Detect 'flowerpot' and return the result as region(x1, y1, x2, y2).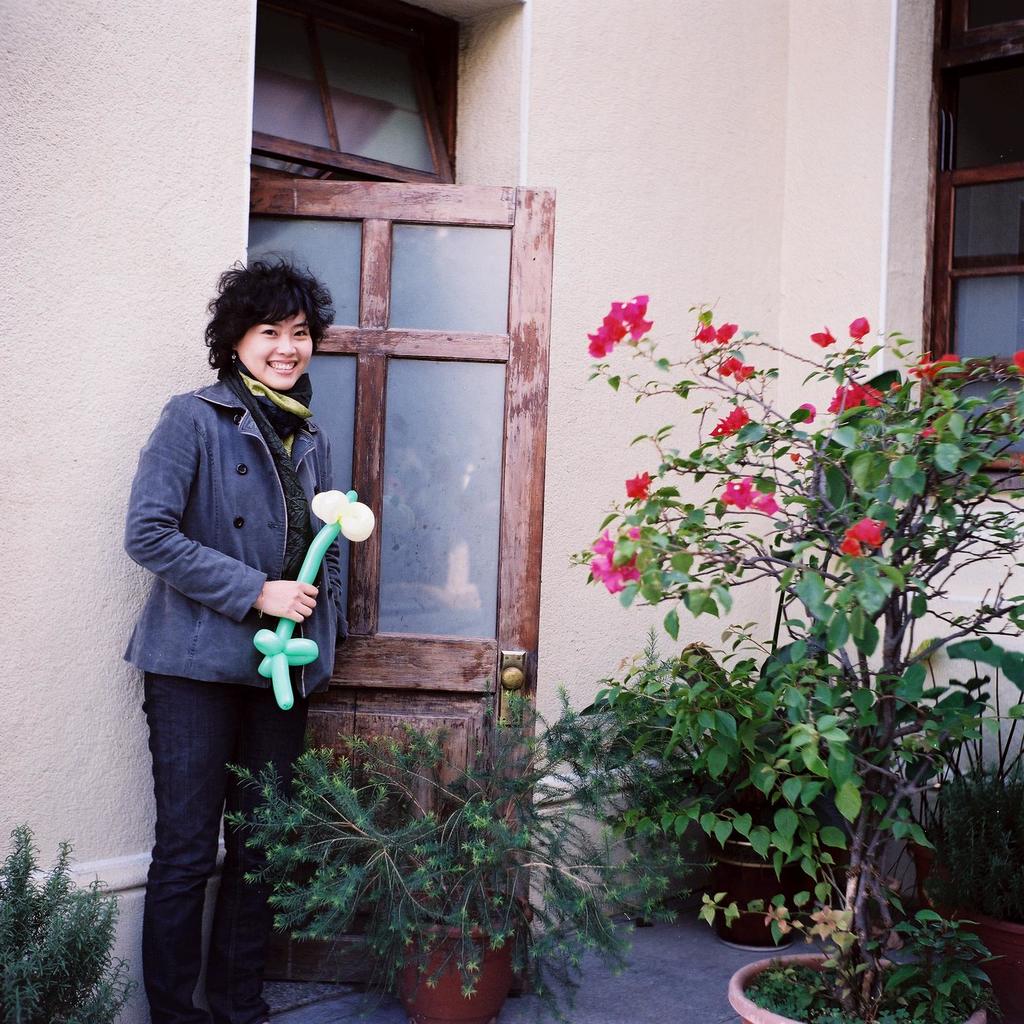
region(907, 820, 956, 884).
